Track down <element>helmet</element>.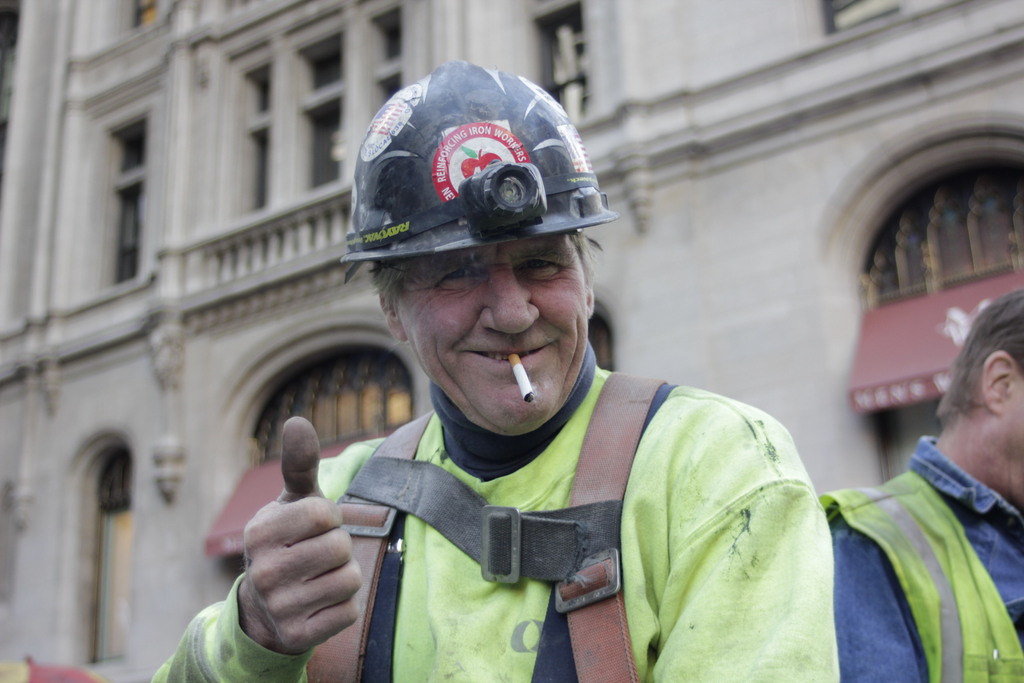
Tracked to pyautogui.locateOnScreen(344, 63, 626, 371).
